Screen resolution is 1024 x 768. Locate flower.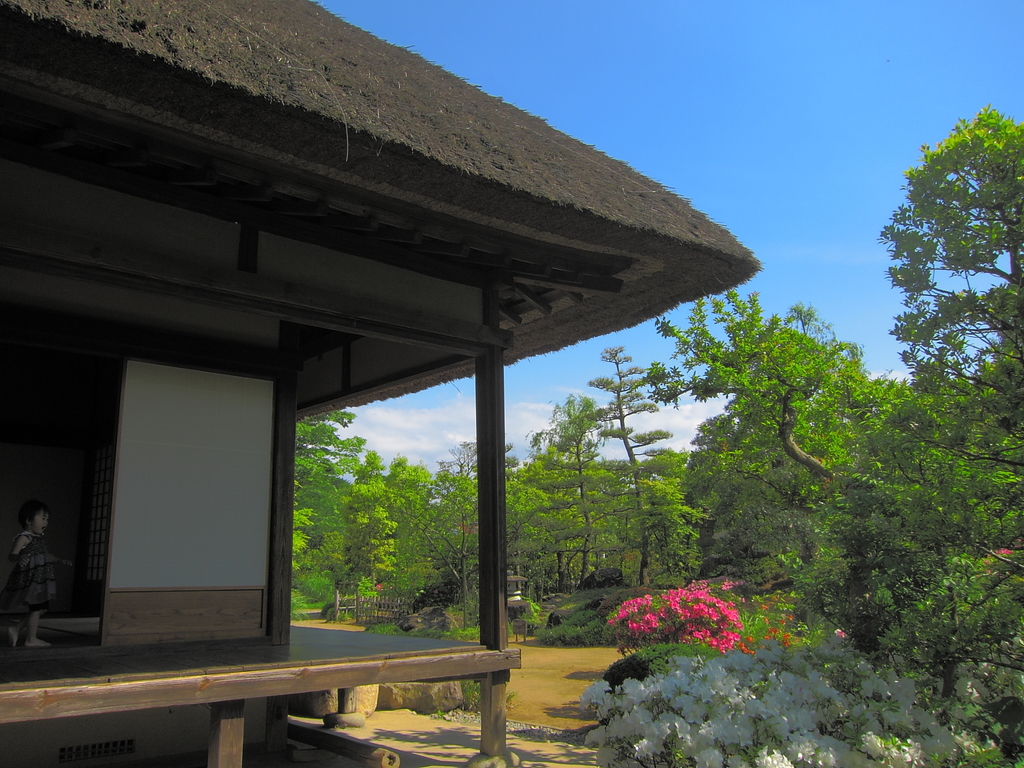
box(764, 616, 768, 625).
